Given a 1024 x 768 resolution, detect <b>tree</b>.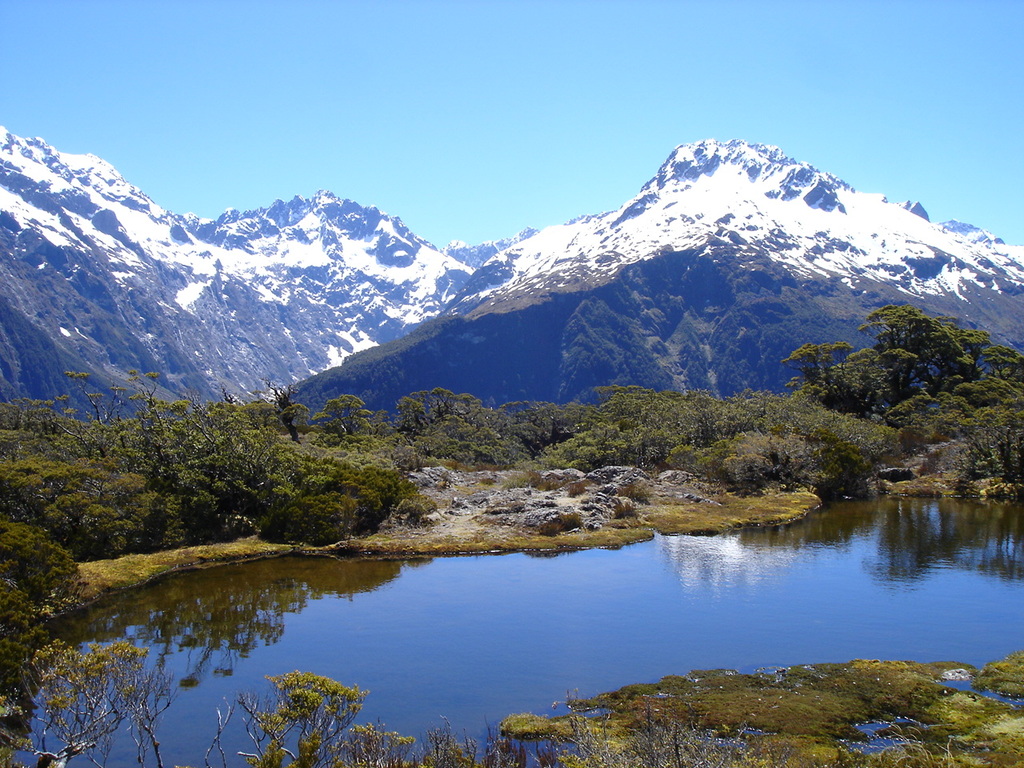
(794,282,978,422).
